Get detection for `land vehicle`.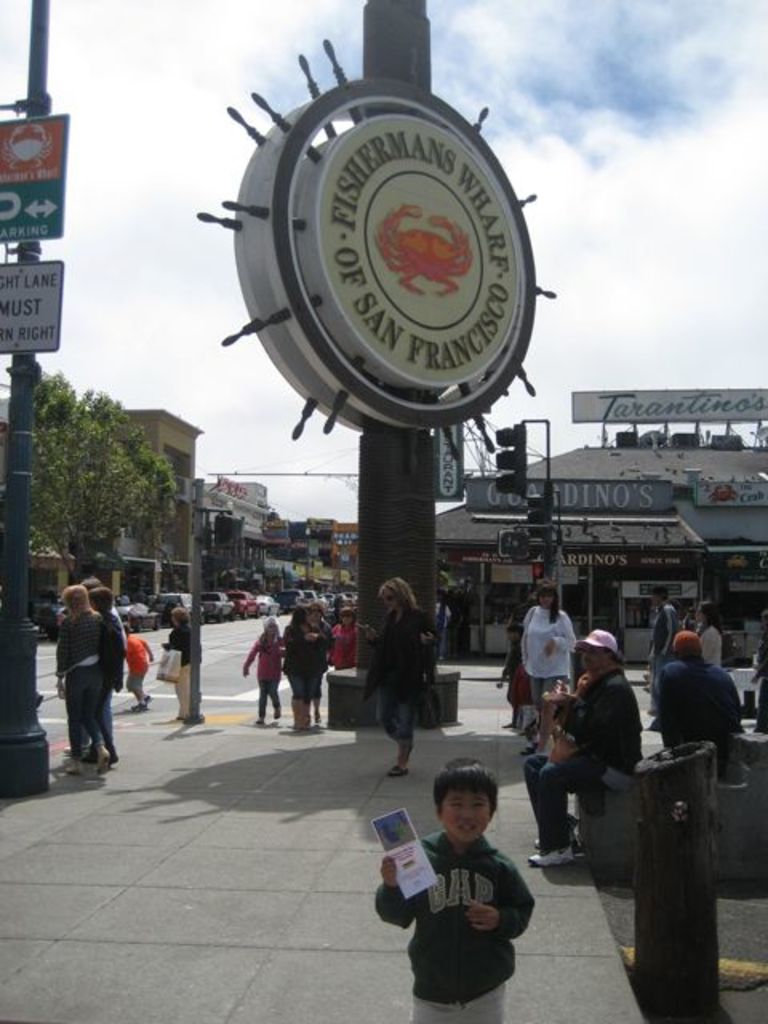
Detection: bbox(106, 597, 165, 629).
